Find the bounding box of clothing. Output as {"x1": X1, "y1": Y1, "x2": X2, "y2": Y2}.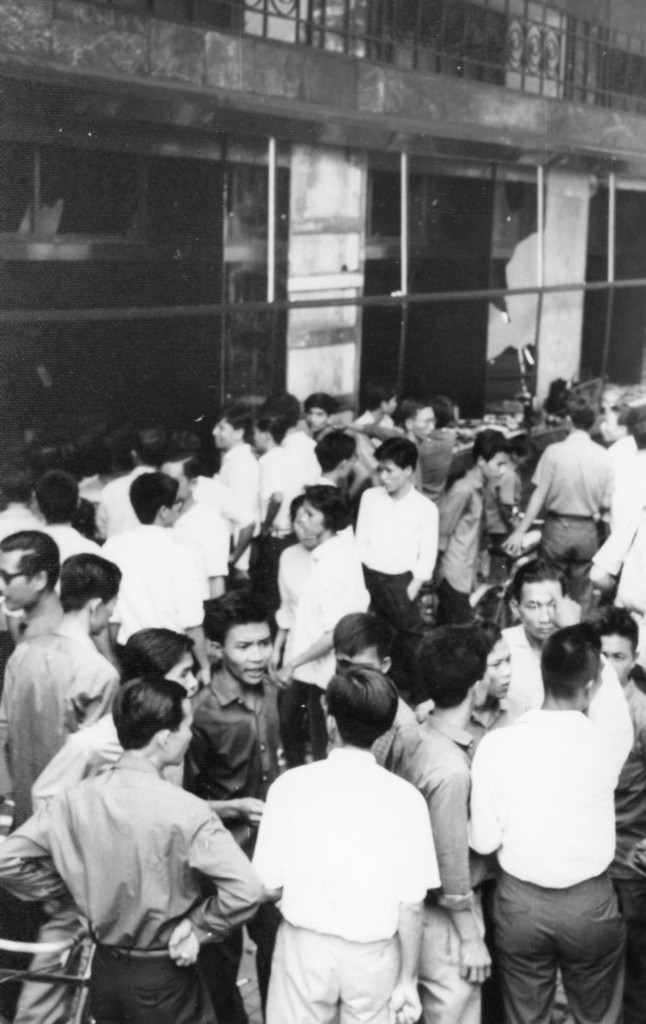
{"x1": 353, "y1": 481, "x2": 439, "y2": 682}.
